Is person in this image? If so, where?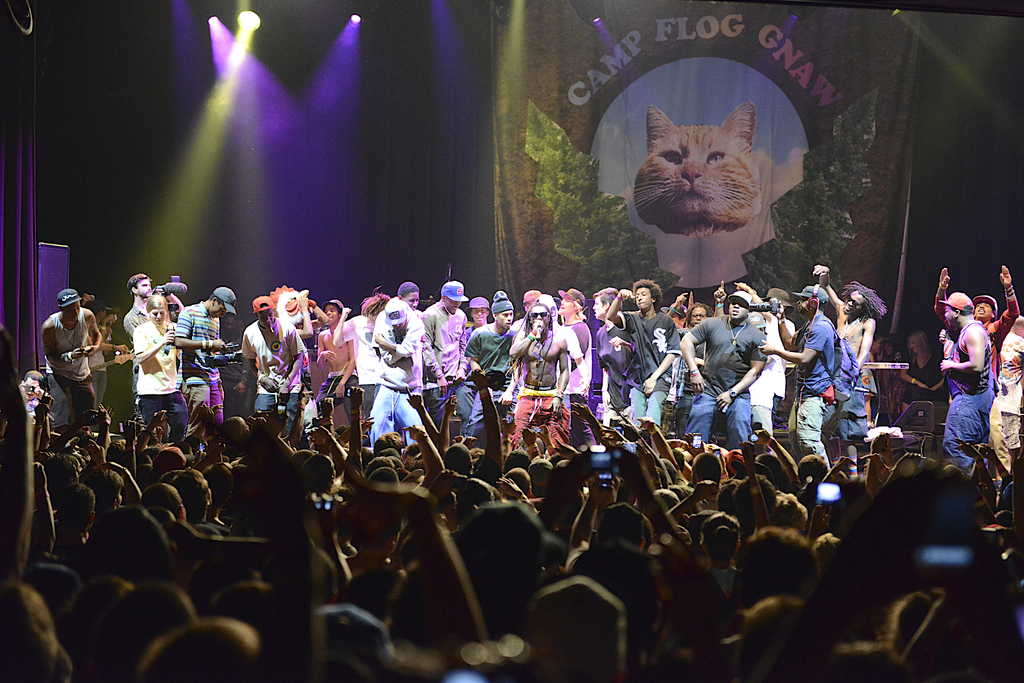
Yes, at [513, 307, 588, 448].
